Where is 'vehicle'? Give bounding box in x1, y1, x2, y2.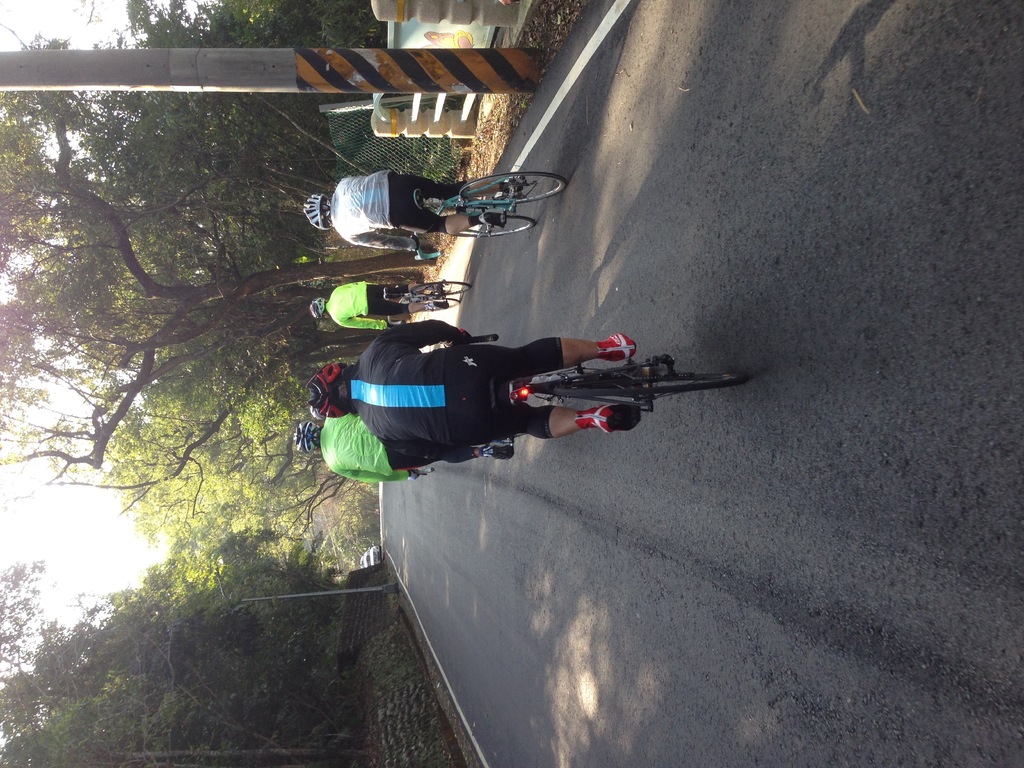
412, 177, 563, 262.
